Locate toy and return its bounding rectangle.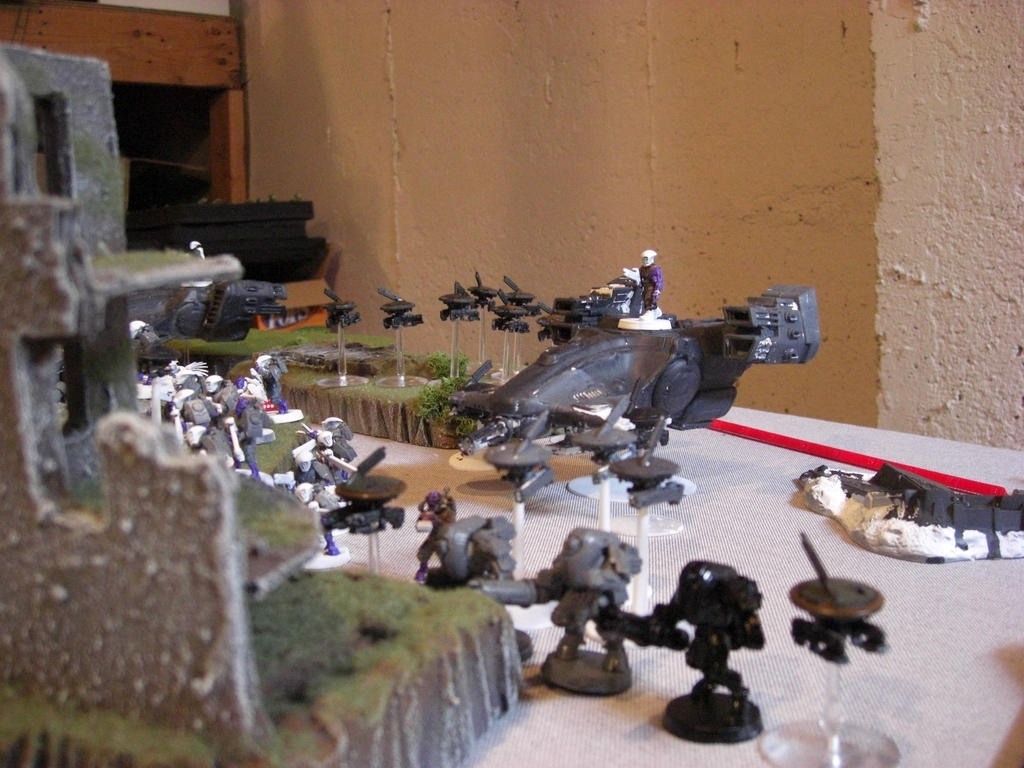
crop(467, 531, 685, 691).
